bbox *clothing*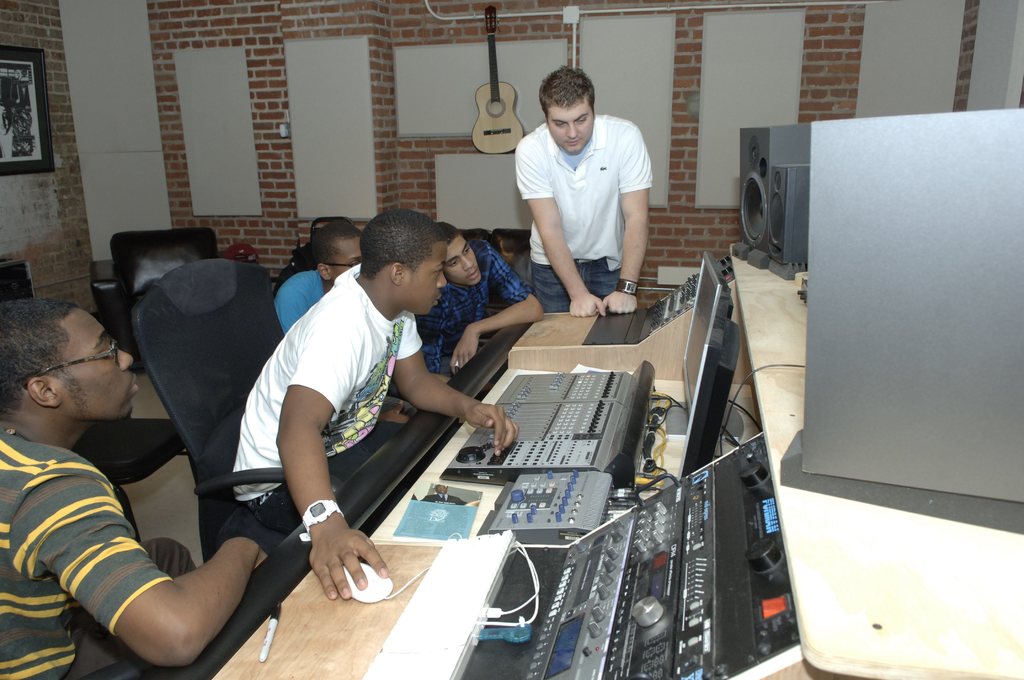
{"left": 426, "top": 238, "right": 531, "bottom": 375}
